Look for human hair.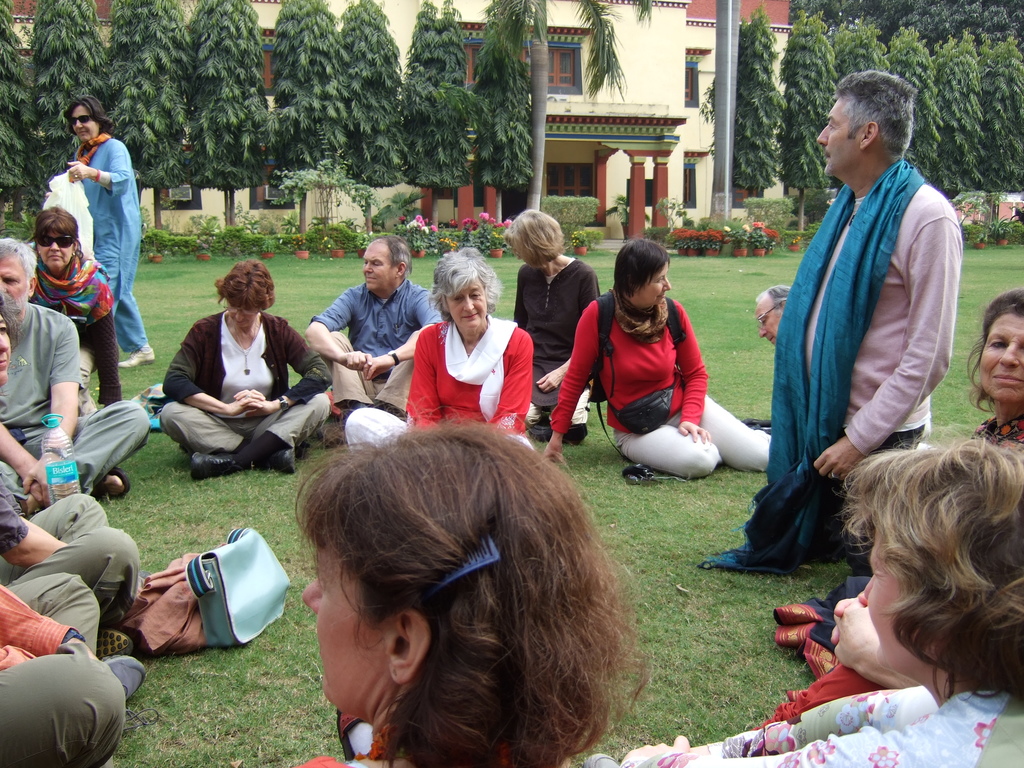
Found: [428, 246, 510, 315].
